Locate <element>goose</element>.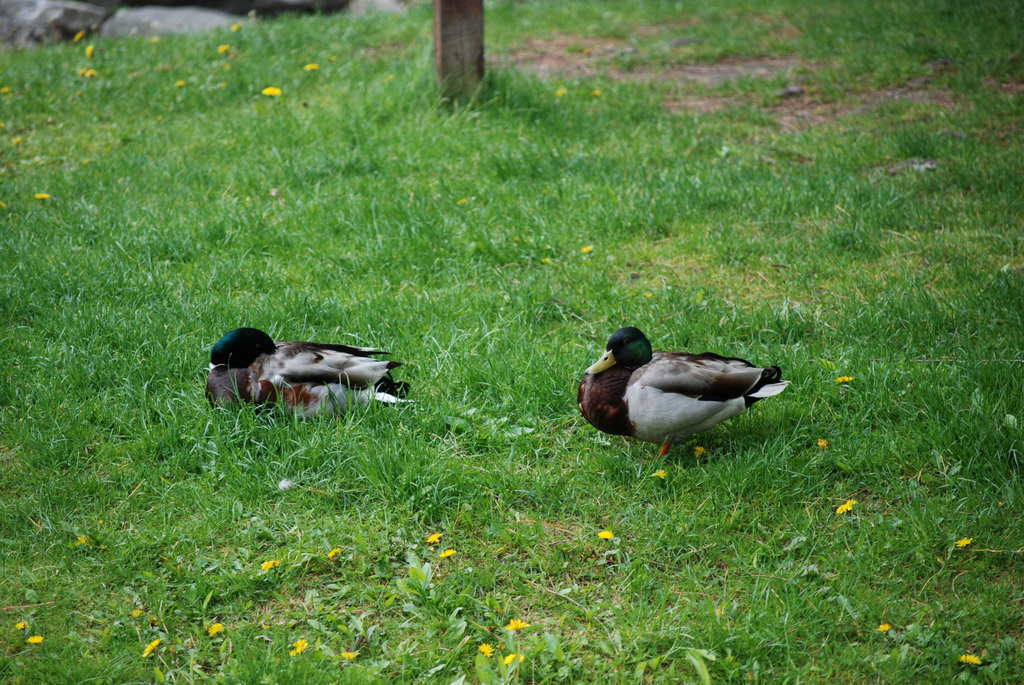
Bounding box: pyautogui.locateOnScreen(199, 324, 408, 410).
